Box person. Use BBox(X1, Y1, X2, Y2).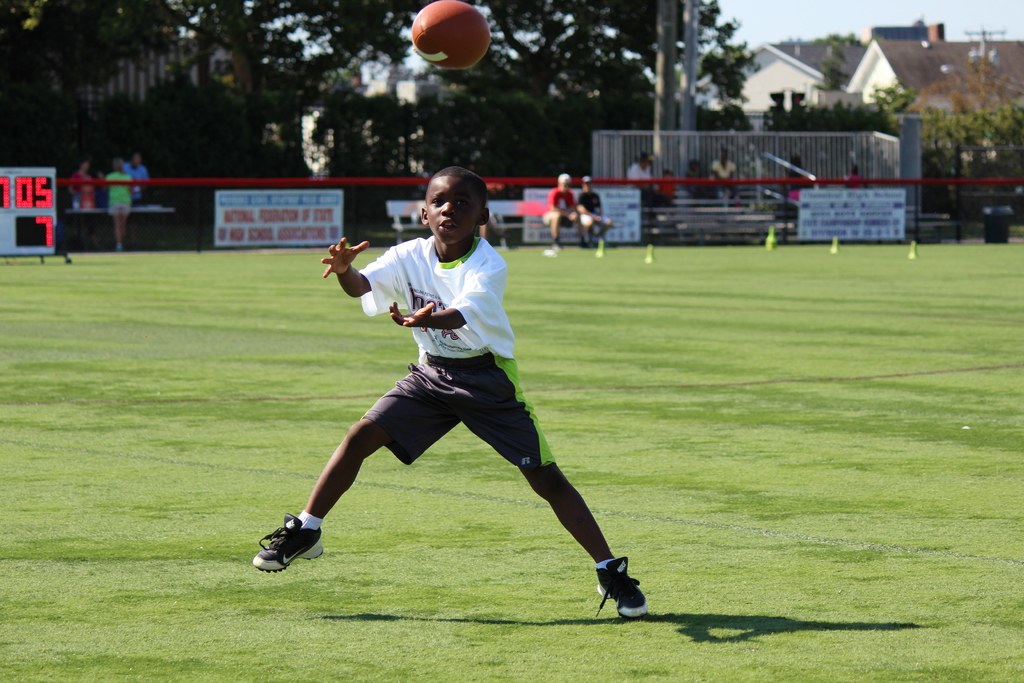
BBox(659, 167, 678, 207).
